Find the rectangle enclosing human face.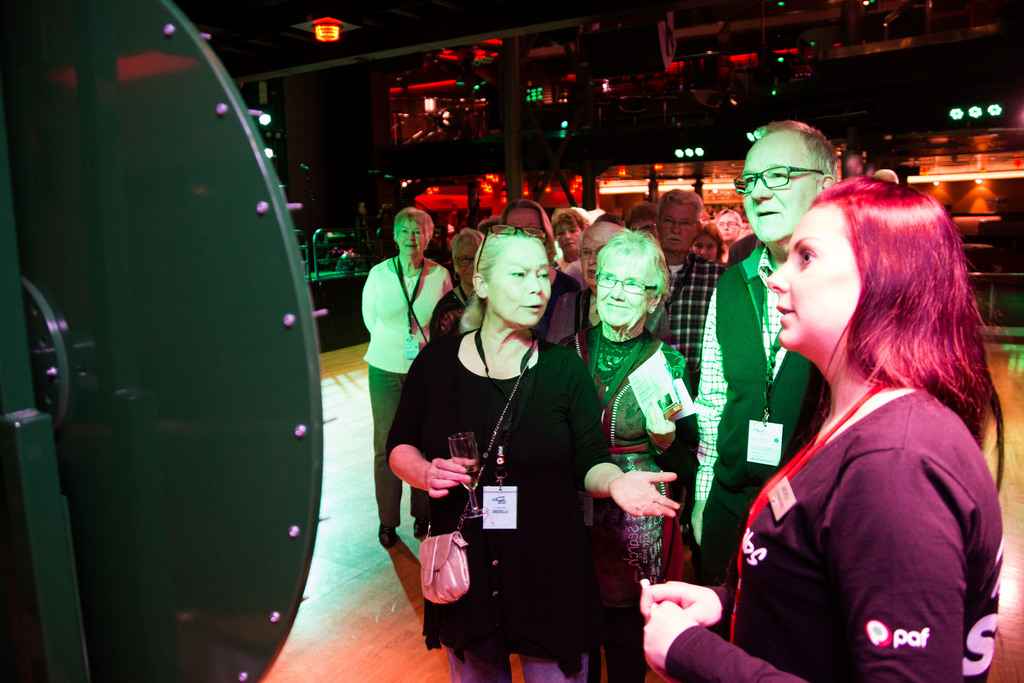
506, 200, 545, 240.
